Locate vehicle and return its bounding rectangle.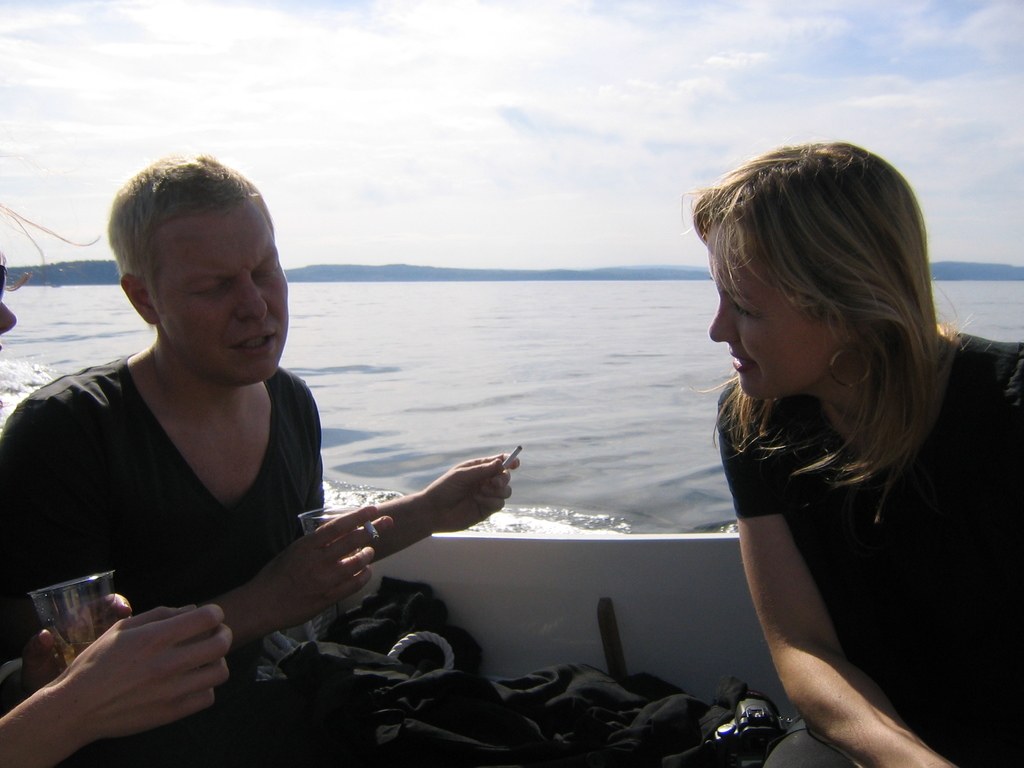
[340,531,802,767].
